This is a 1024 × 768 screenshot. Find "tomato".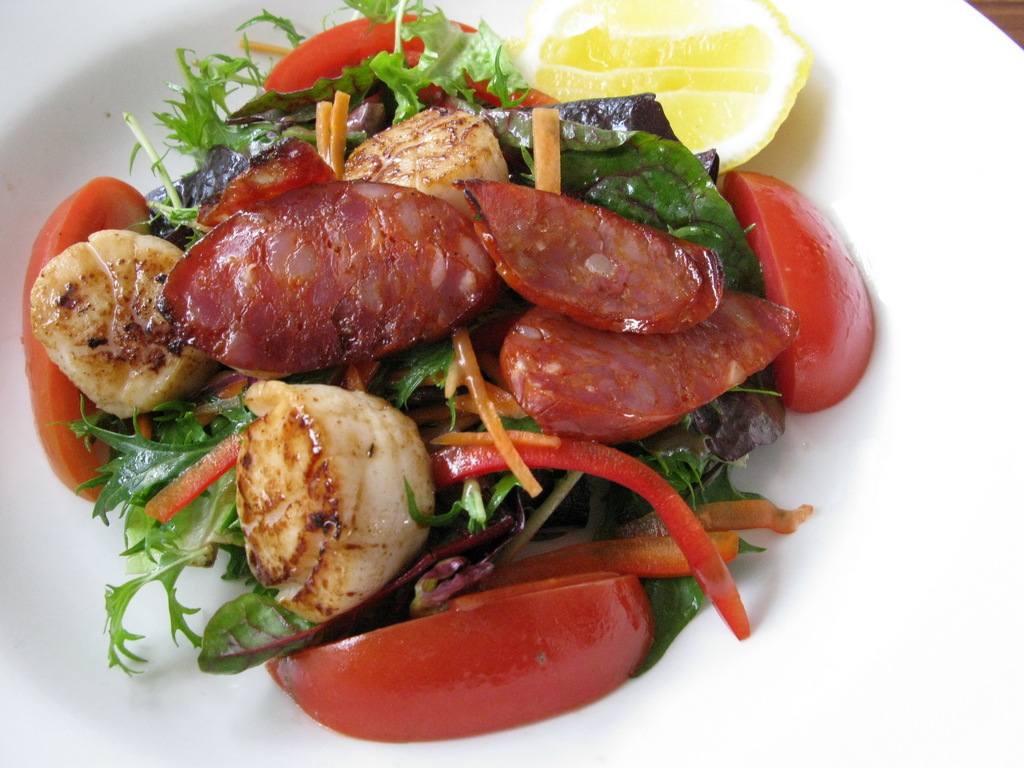
Bounding box: box(431, 439, 758, 644).
